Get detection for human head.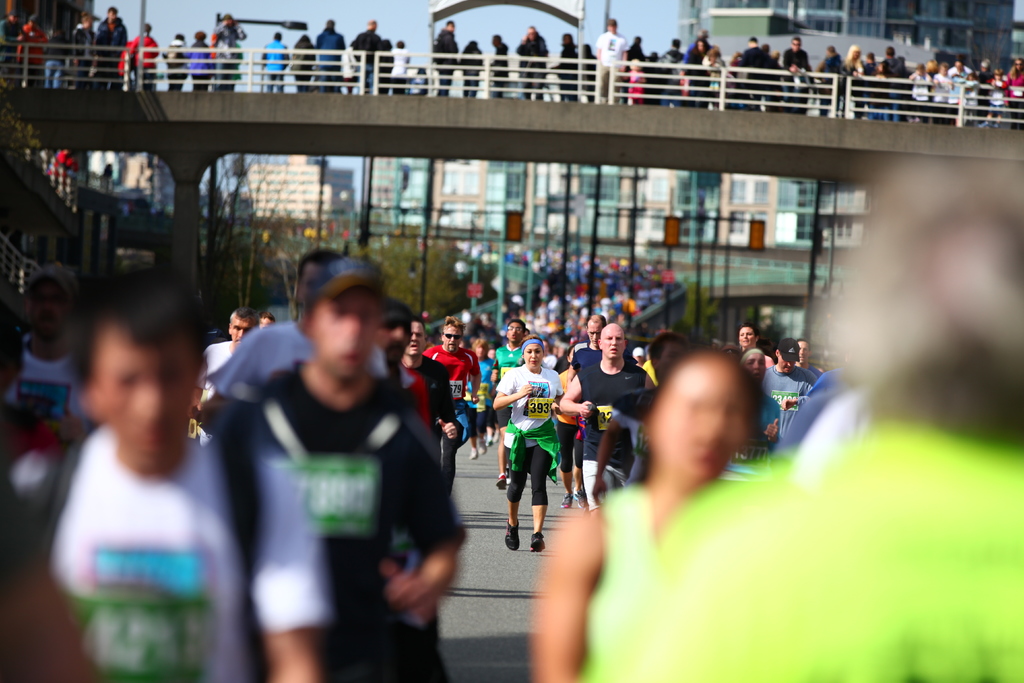
Detection: l=367, t=17, r=378, b=33.
